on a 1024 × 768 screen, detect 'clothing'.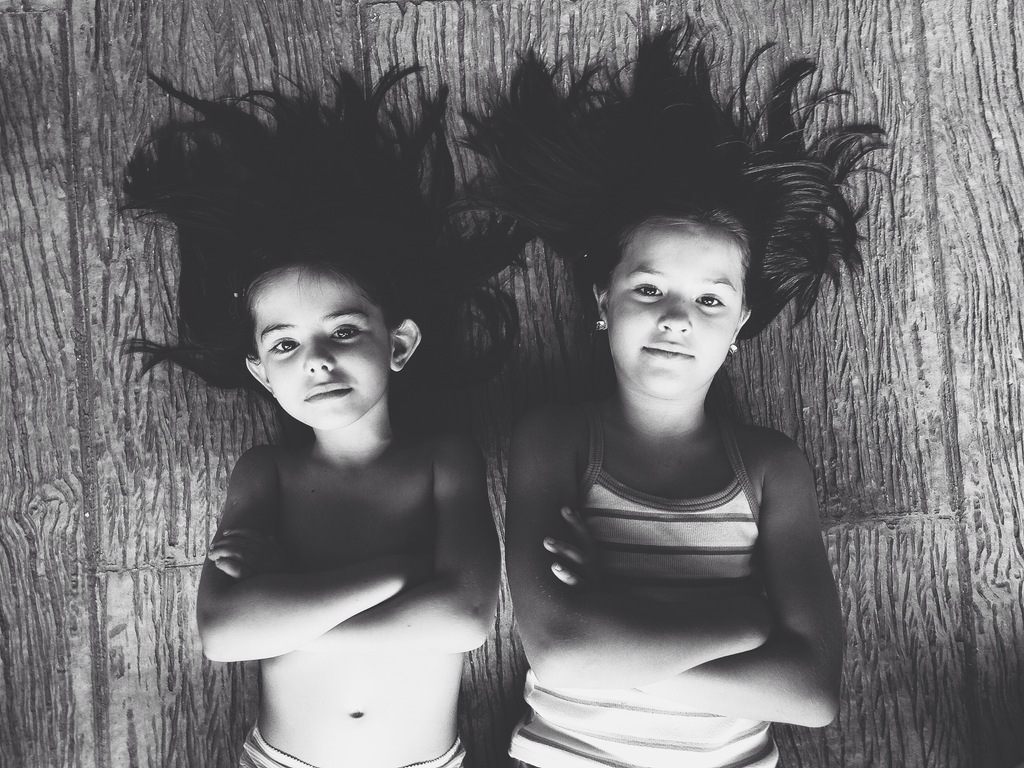
crop(507, 399, 781, 767).
